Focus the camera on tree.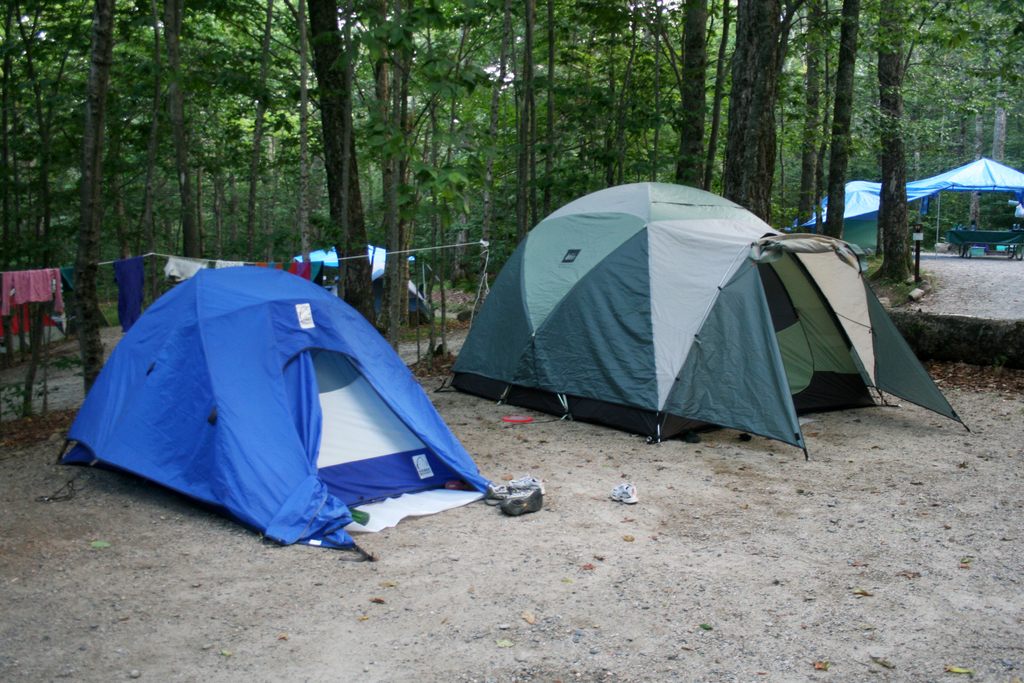
Focus region: 239 0 482 330.
